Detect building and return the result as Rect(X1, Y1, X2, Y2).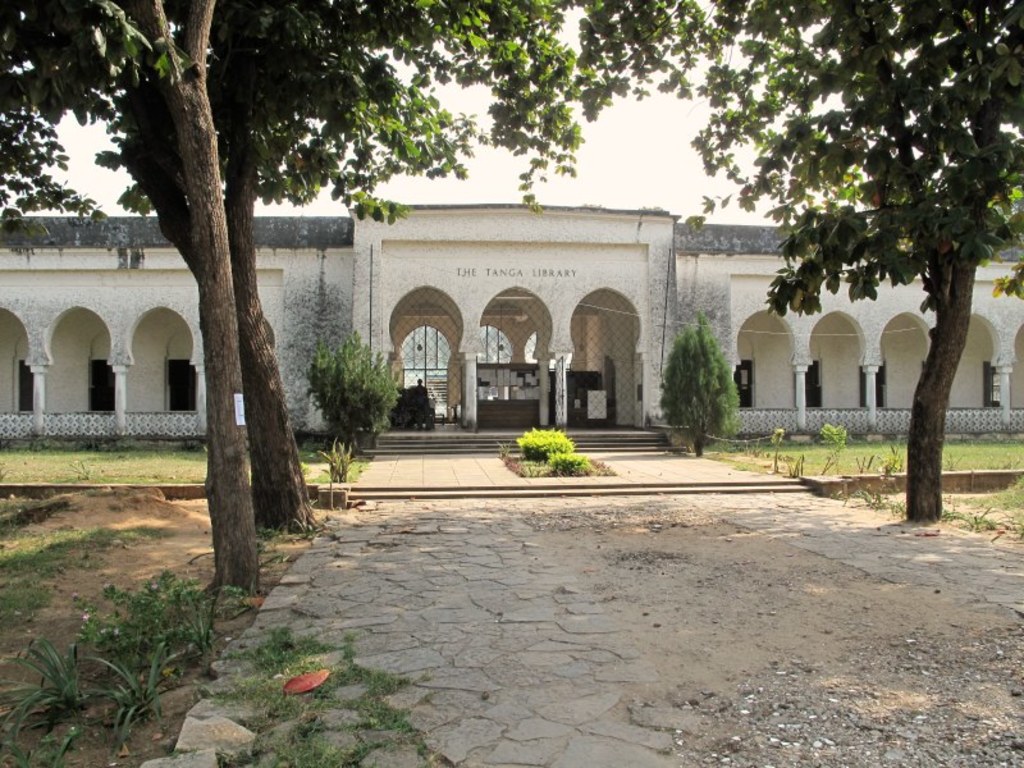
Rect(0, 196, 1023, 440).
